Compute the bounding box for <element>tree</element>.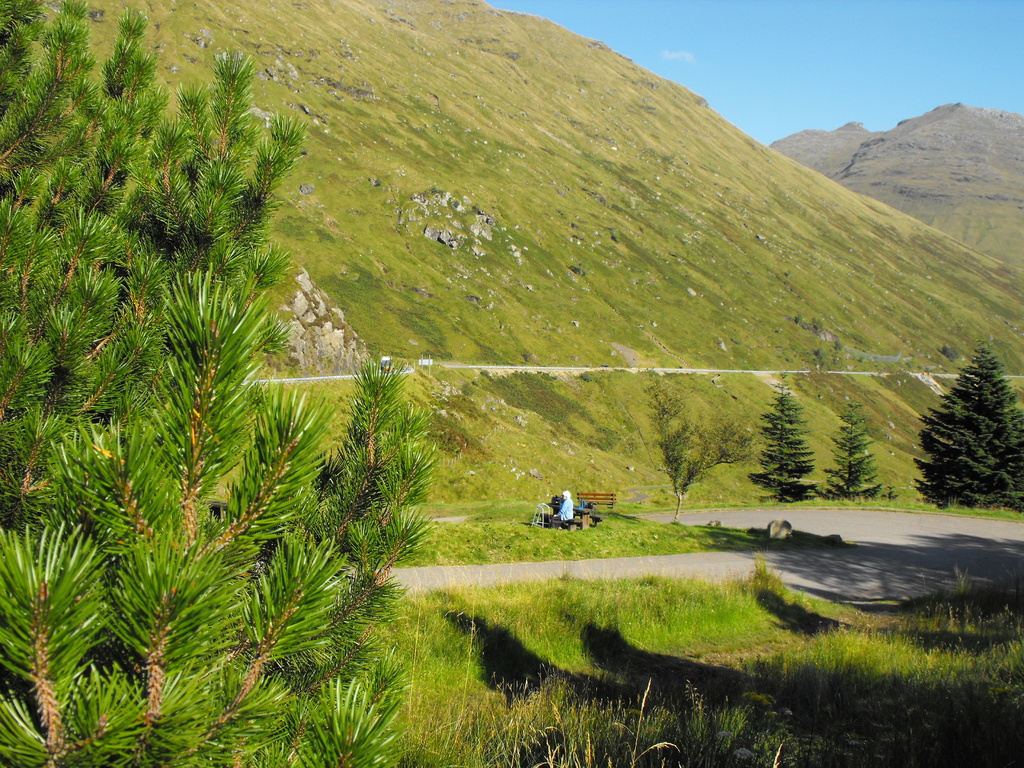
box=[644, 383, 763, 521].
